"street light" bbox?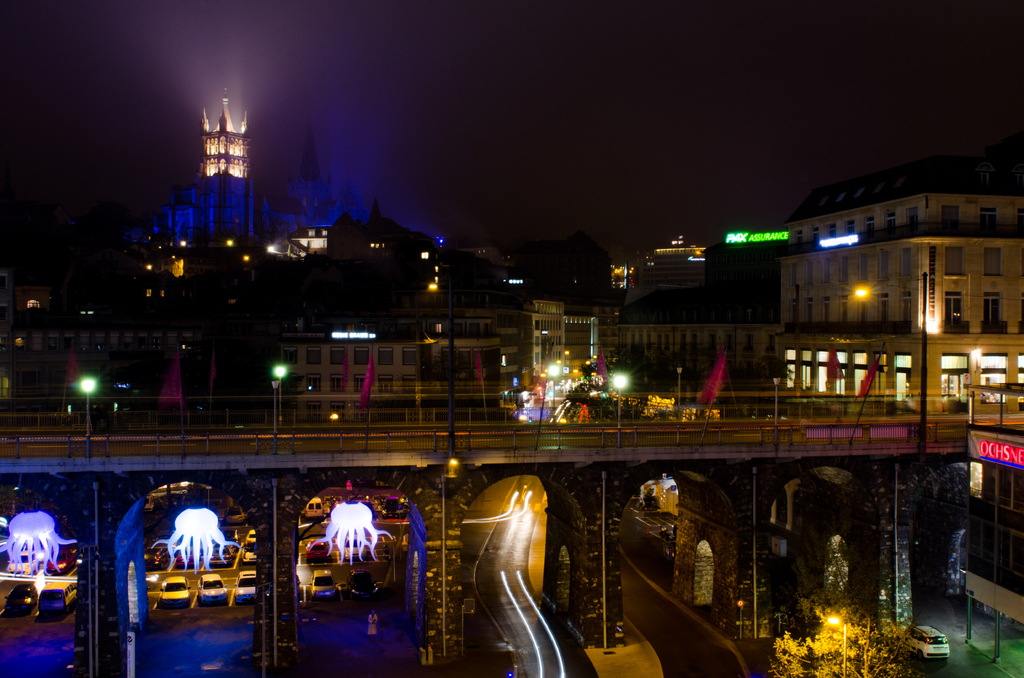
<bbox>676, 364, 682, 414</bbox>
